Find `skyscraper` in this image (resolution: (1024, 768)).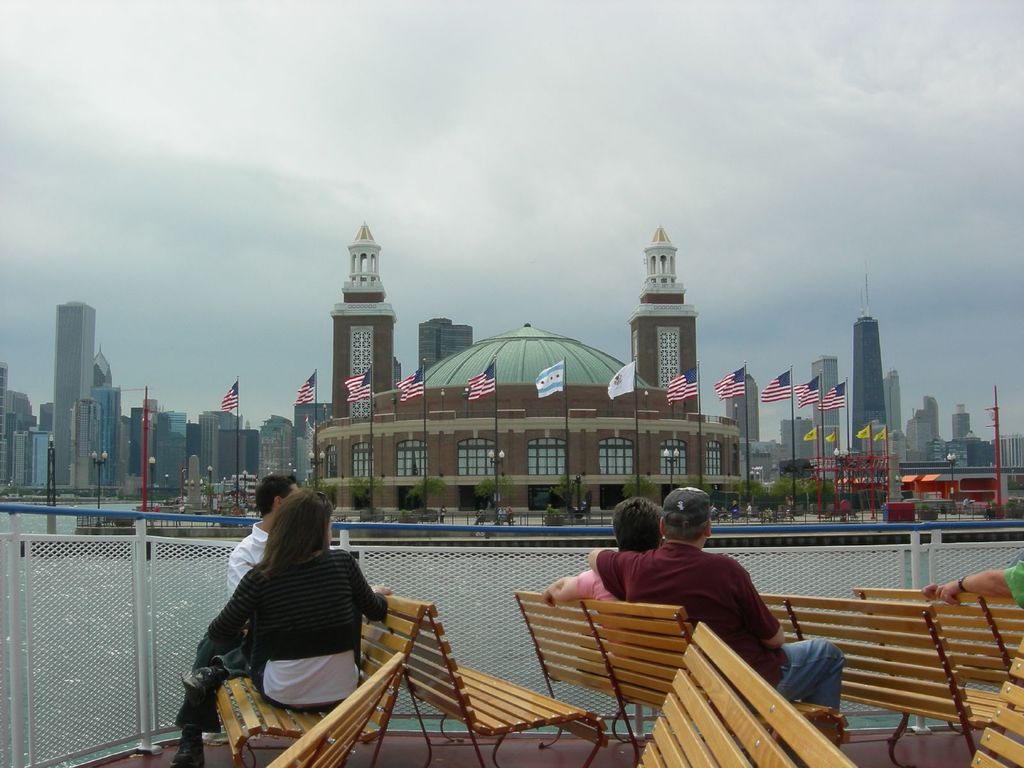
select_region(812, 346, 848, 444).
